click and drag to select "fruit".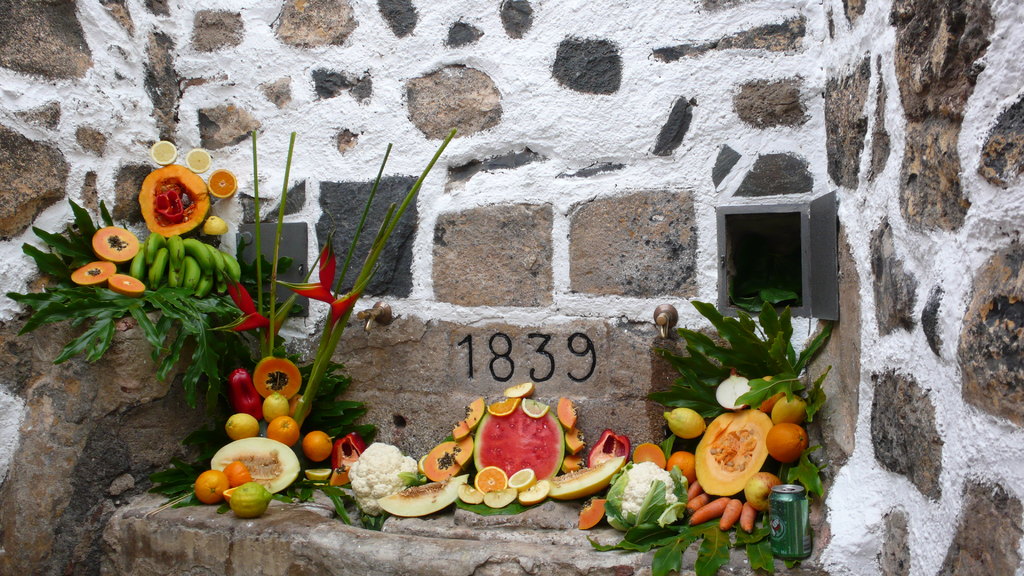
Selection: locate(665, 450, 699, 483).
